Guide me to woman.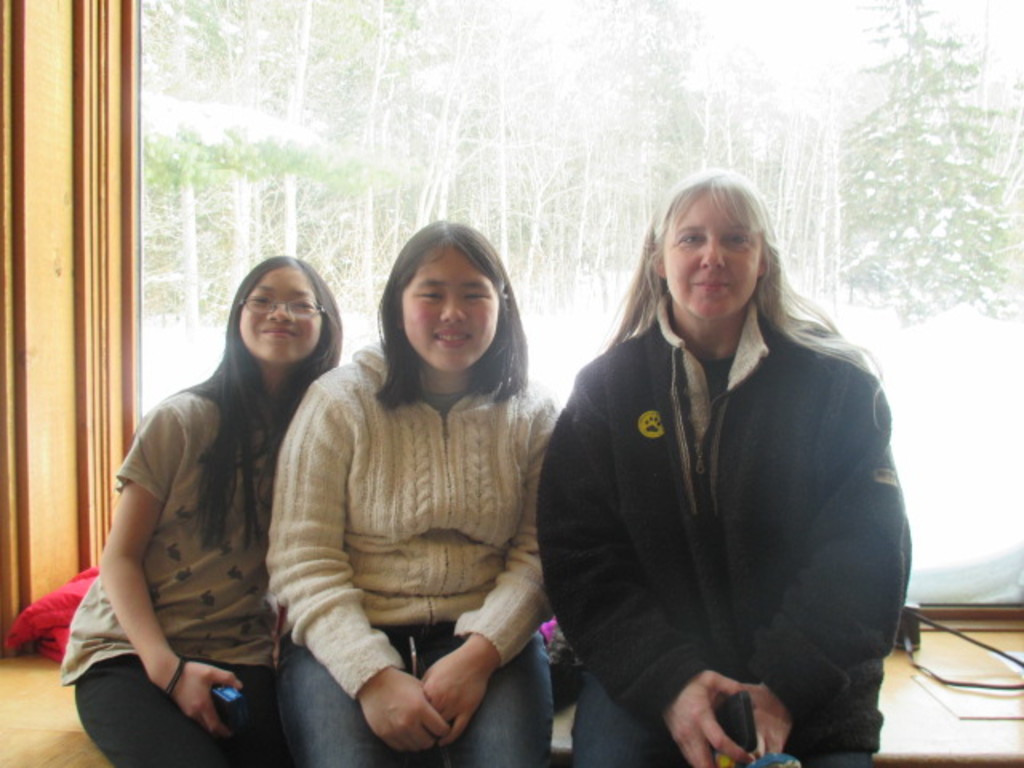
Guidance: {"x1": 534, "y1": 149, "x2": 923, "y2": 766}.
